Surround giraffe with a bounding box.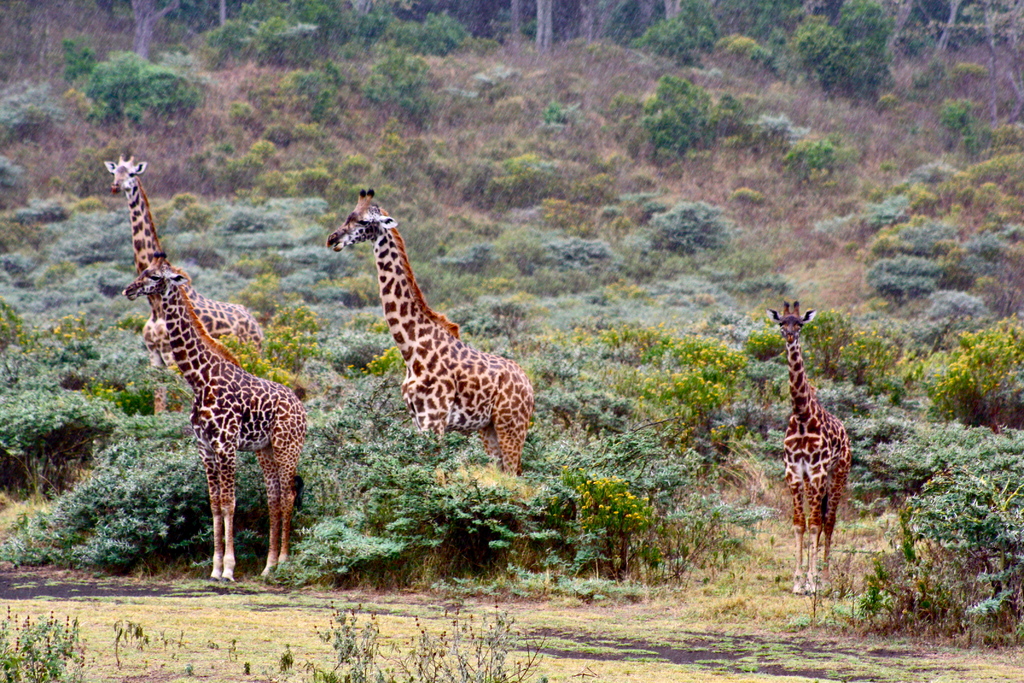
<bbox>118, 251, 304, 580</bbox>.
